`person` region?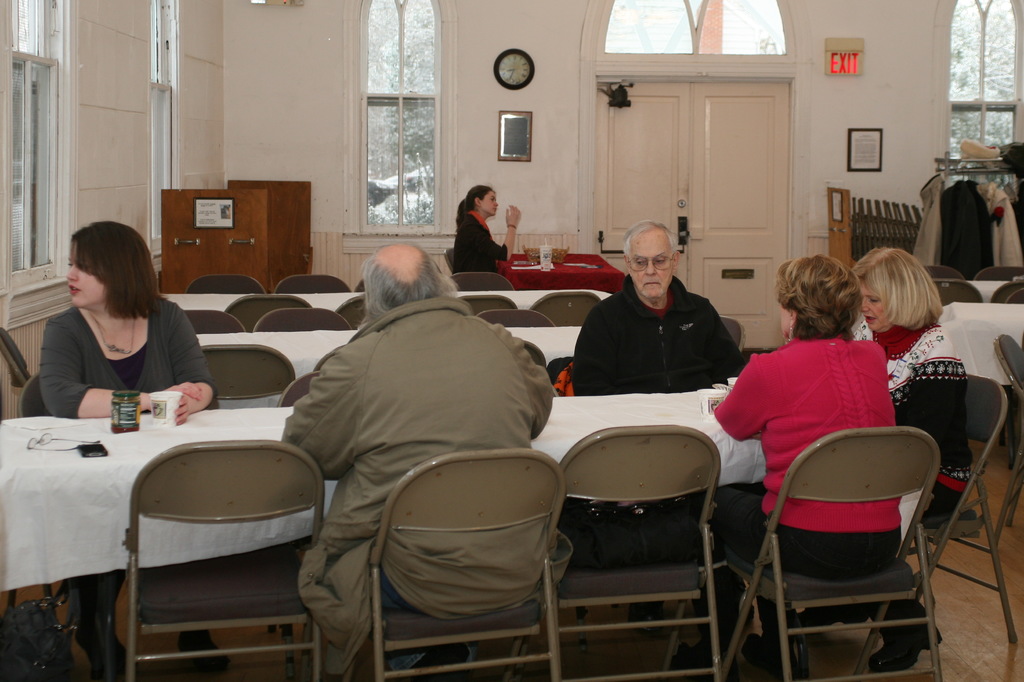
bbox=(851, 244, 979, 506)
